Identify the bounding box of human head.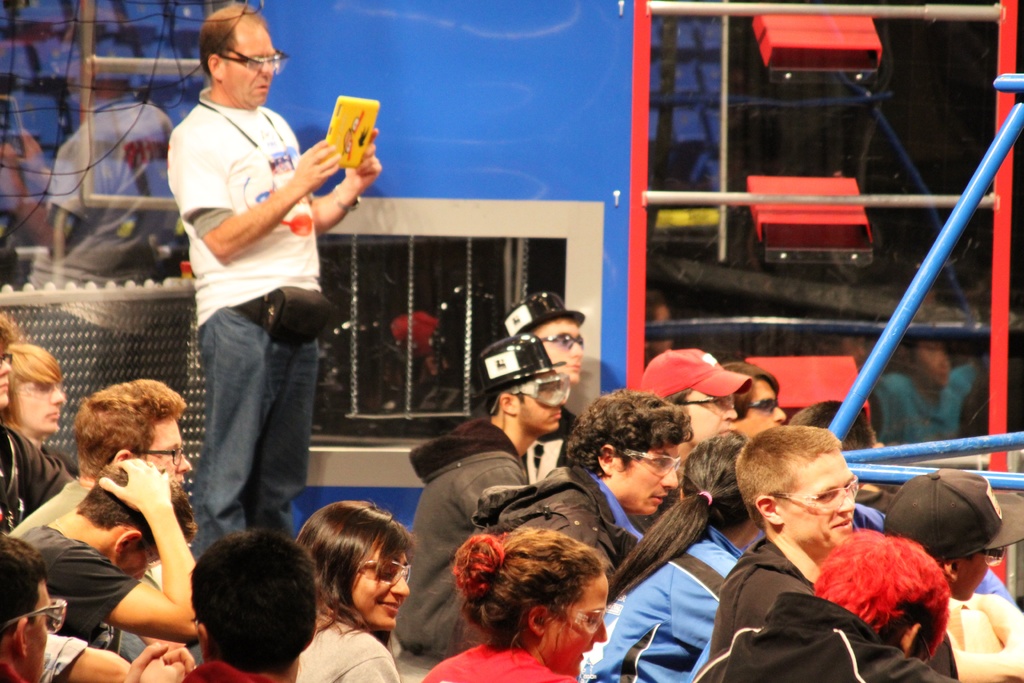
10 341 64 434.
